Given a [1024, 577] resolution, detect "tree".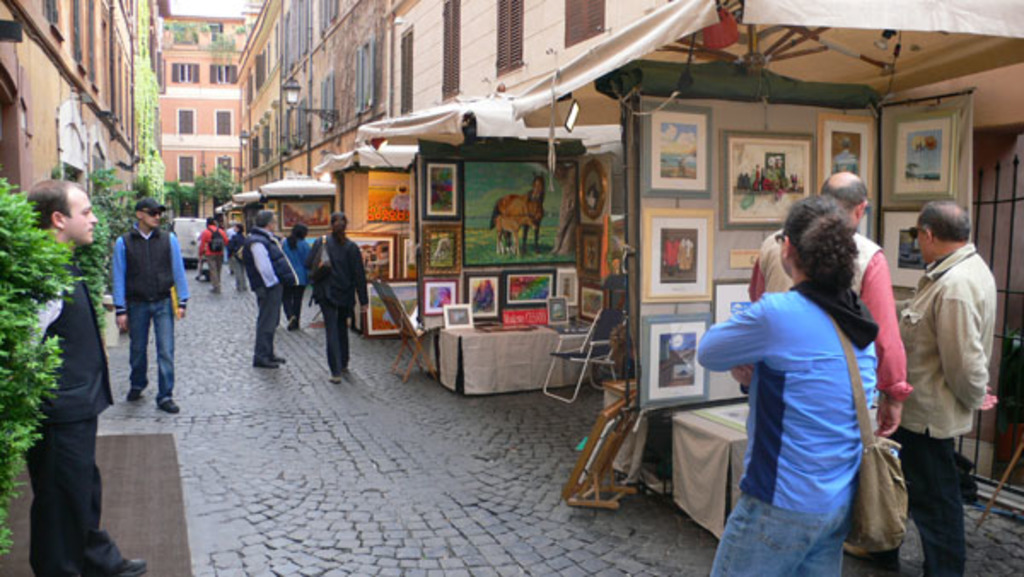
[left=191, top=166, right=244, bottom=210].
